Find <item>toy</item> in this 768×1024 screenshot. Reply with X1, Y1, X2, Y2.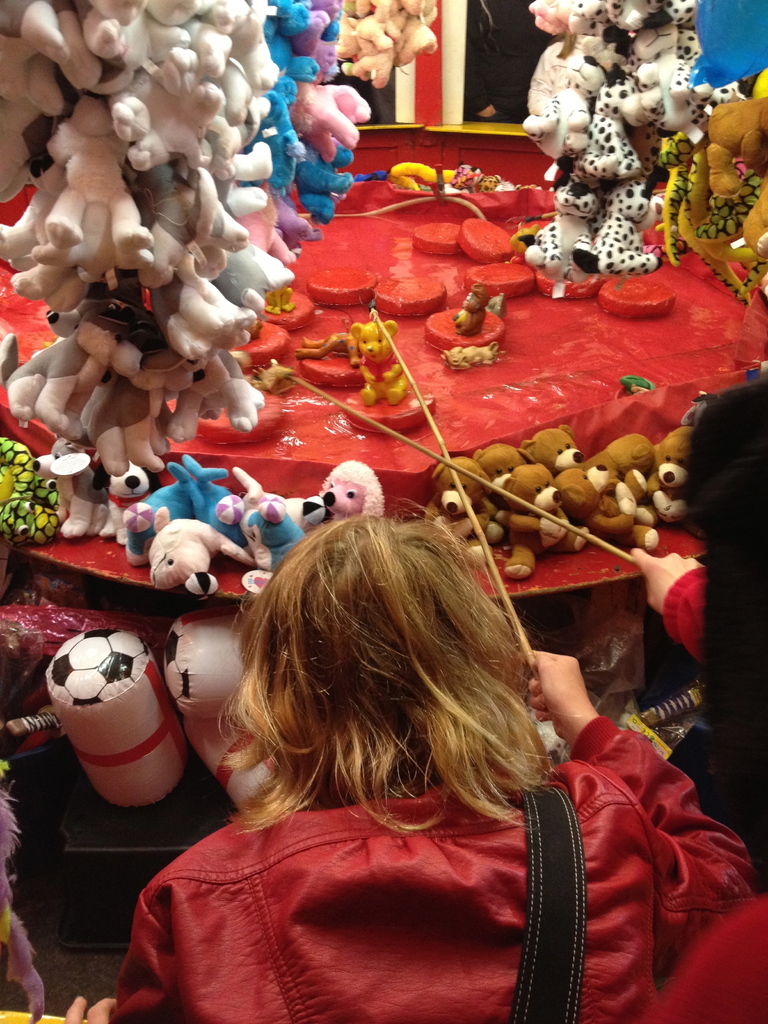
453, 280, 490, 335.
